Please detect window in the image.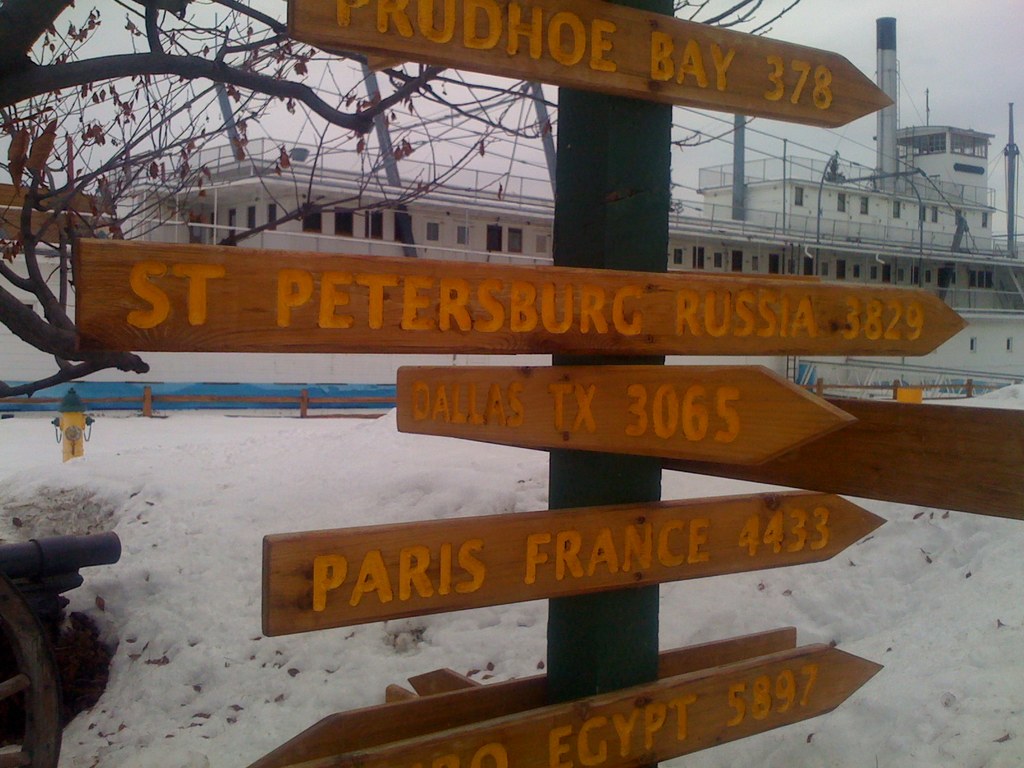
x1=822 y1=264 x2=826 y2=273.
